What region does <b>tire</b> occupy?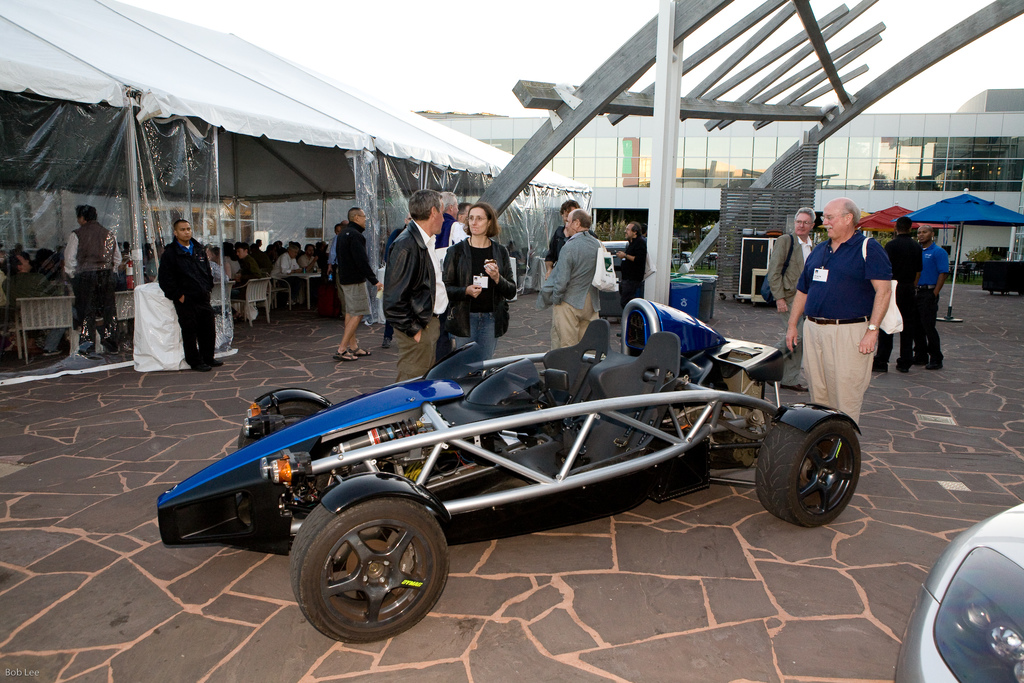
bbox=[755, 401, 860, 527].
